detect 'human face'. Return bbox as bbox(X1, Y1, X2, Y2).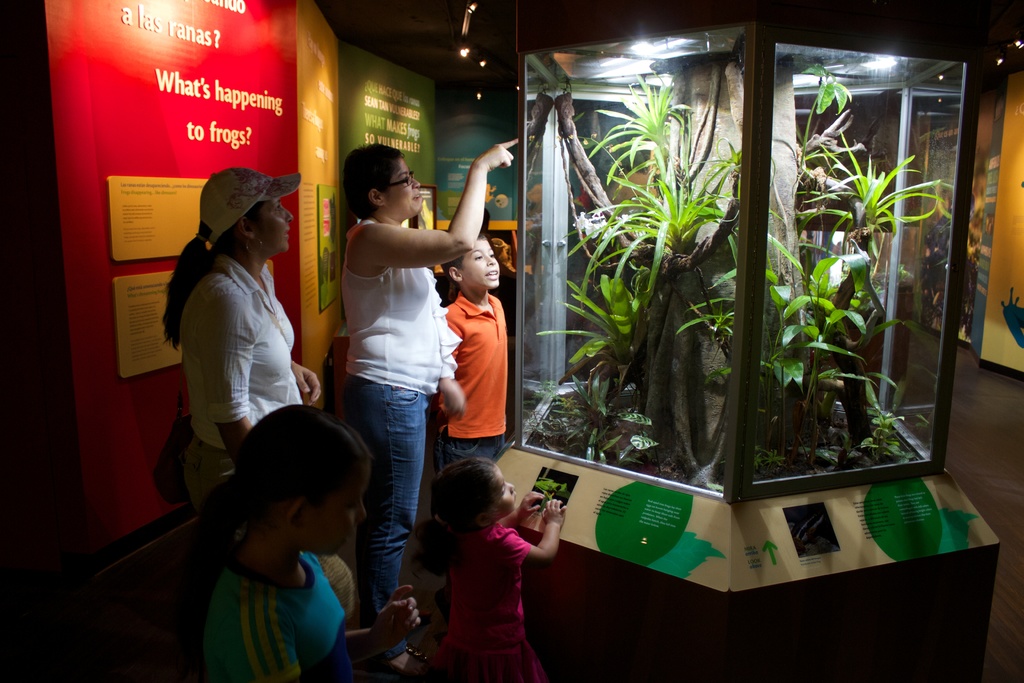
bbox(253, 197, 300, 255).
